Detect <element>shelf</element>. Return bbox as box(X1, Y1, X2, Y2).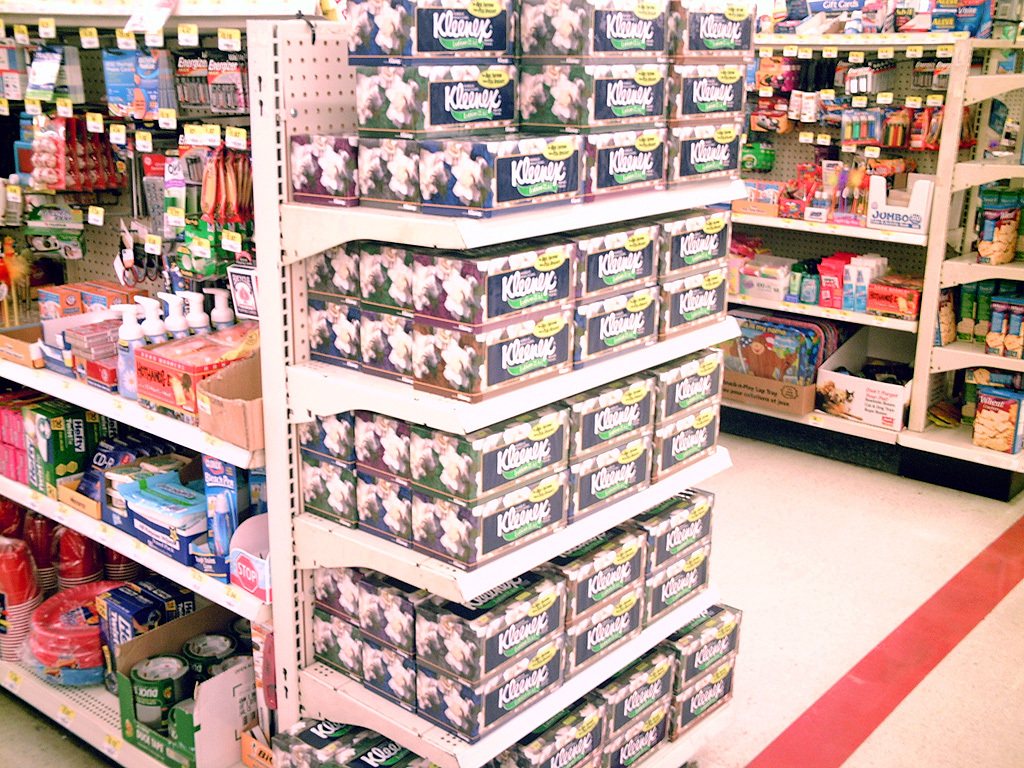
box(277, 21, 750, 266).
